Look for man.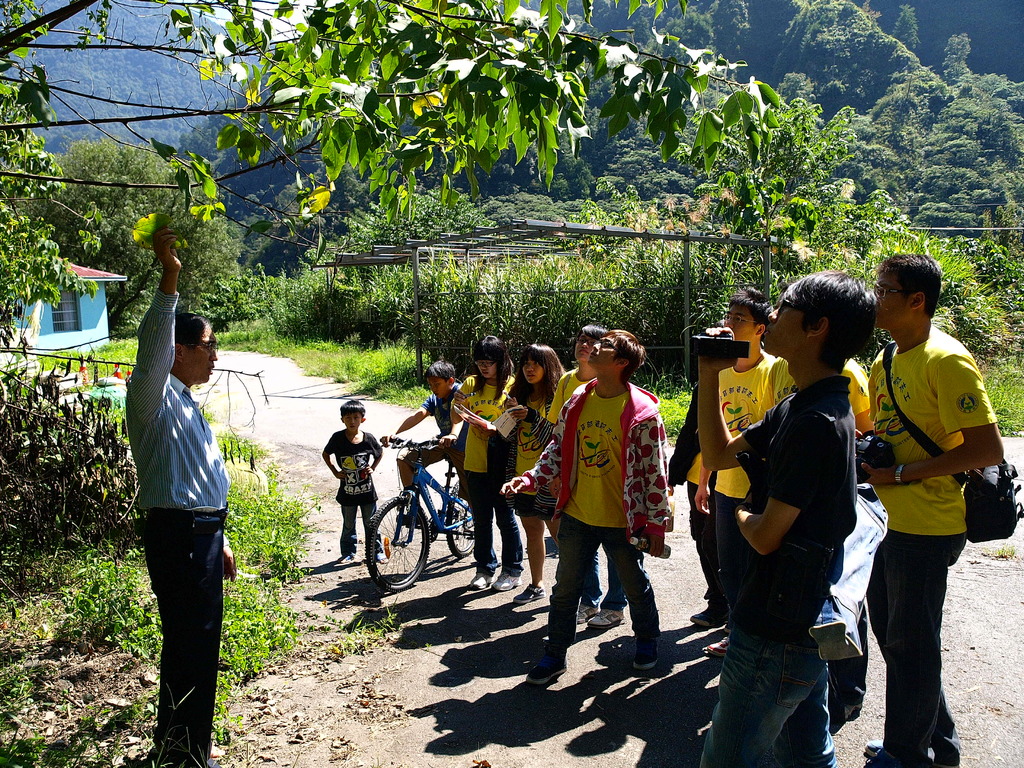
Found: locate(509, 331, 671, 687).
